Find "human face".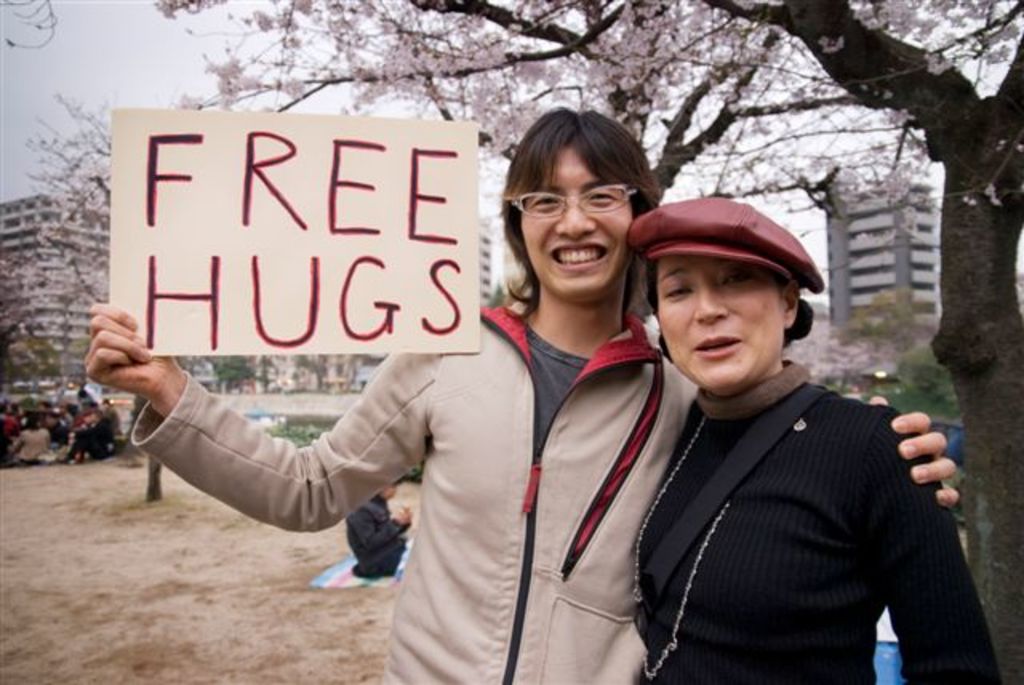
[left=659, top=258, right=781, bottom=384].
